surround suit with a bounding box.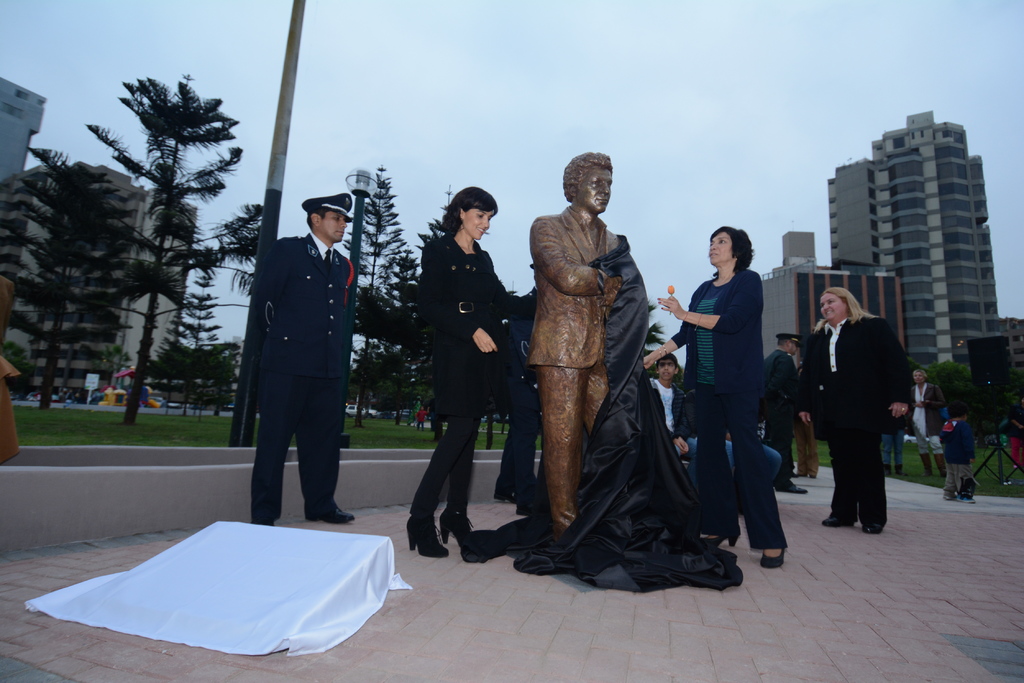
pyautogui.locateOnScreen(250, 230, 353, 520).
